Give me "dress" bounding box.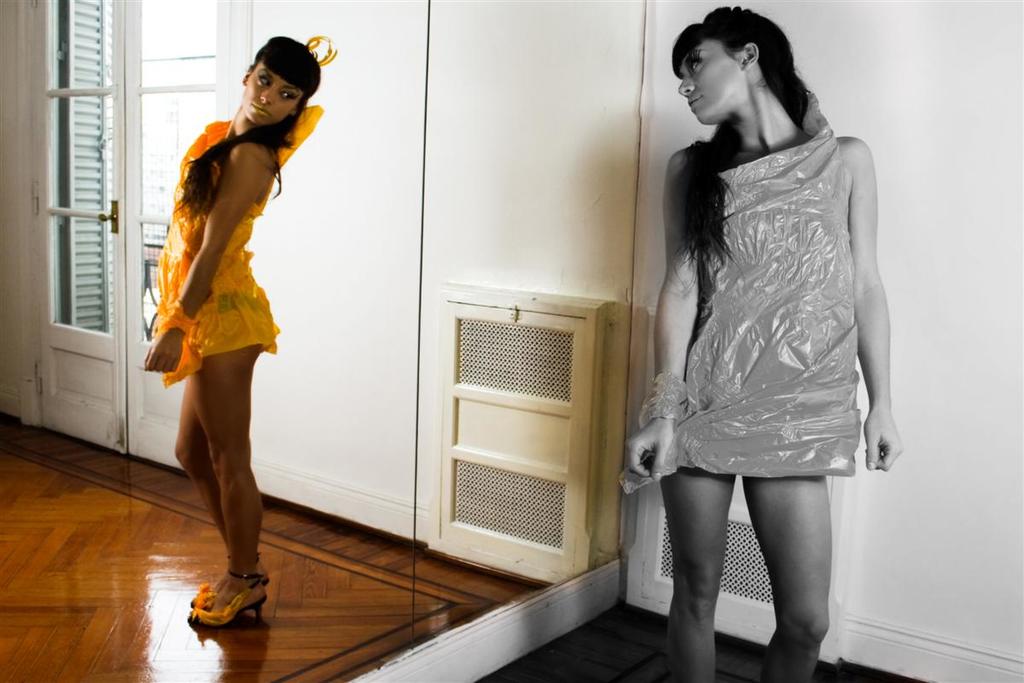
(620,94,858,491).
